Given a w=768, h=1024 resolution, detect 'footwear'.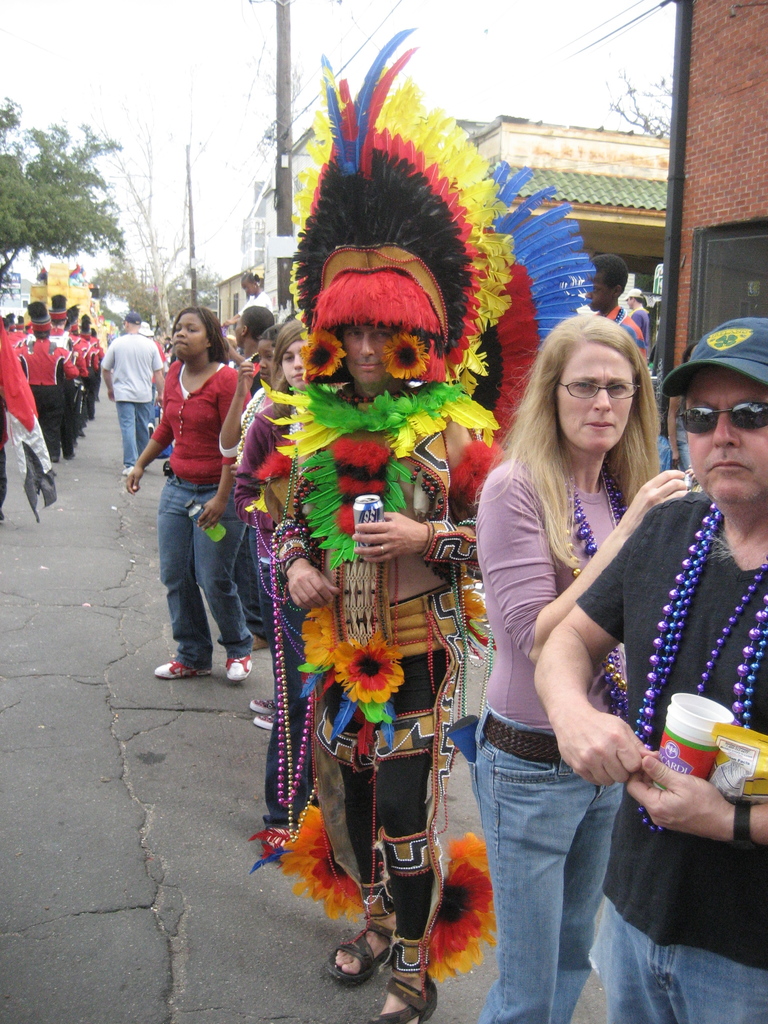
select_region(258, 707, 282, 732).
